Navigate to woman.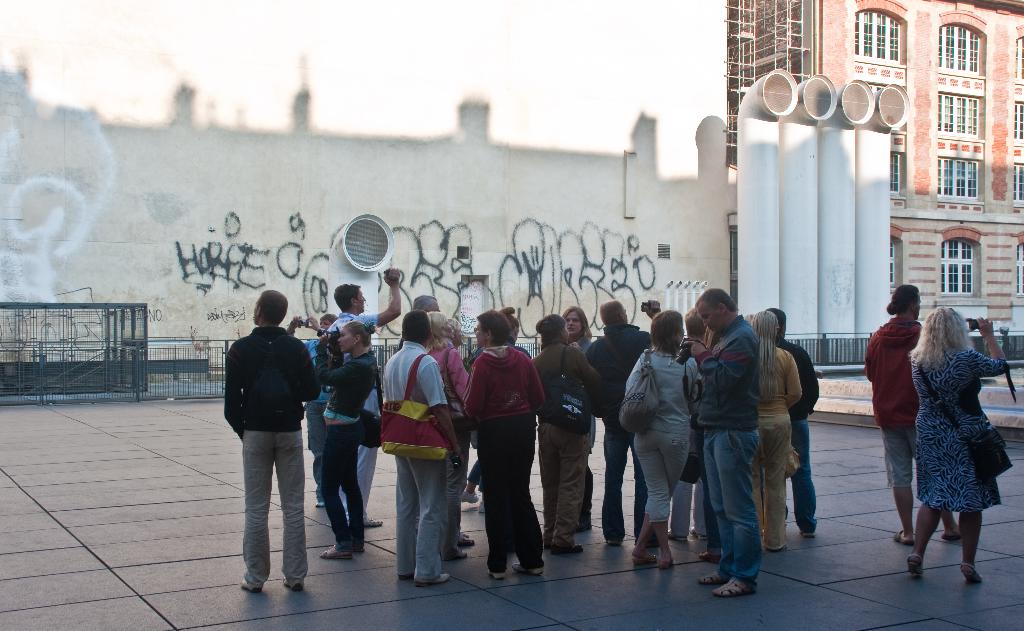
Navigation target: box(428, 313, 472, 560).
